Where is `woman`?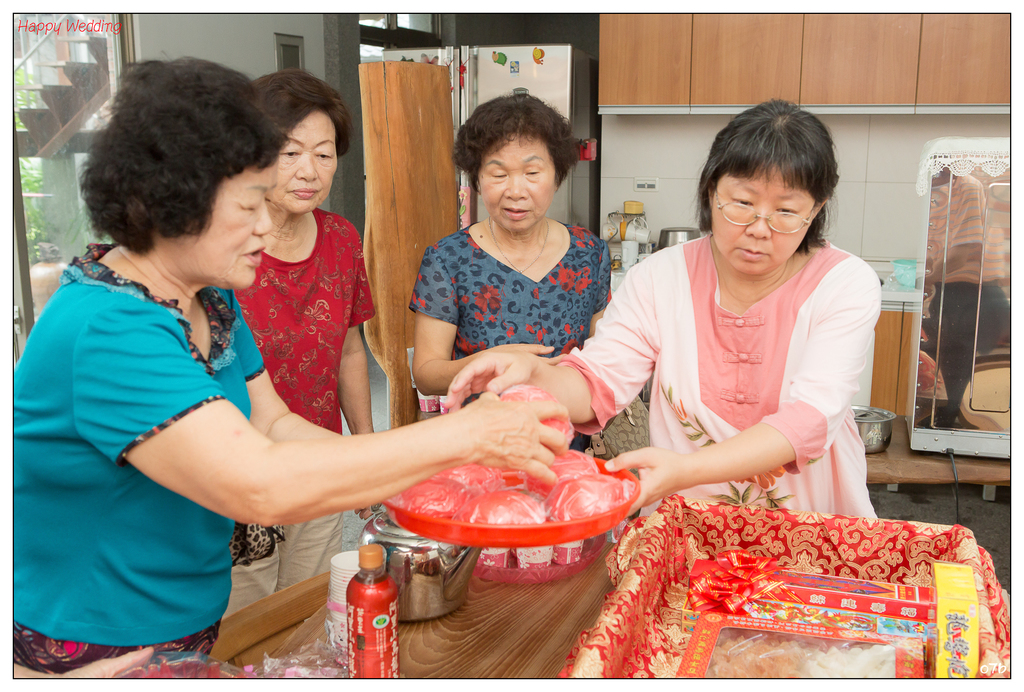
bbox=(218, 63, 387, 625).
